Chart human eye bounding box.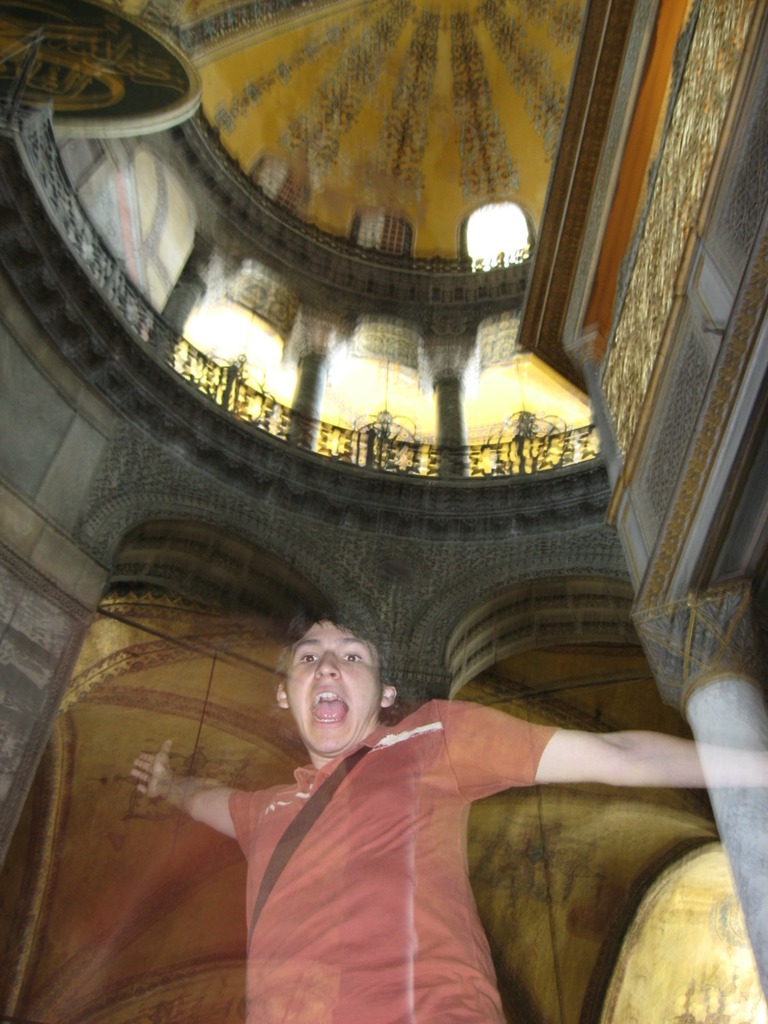
Charted: box=[292, 649, 318, 670].
